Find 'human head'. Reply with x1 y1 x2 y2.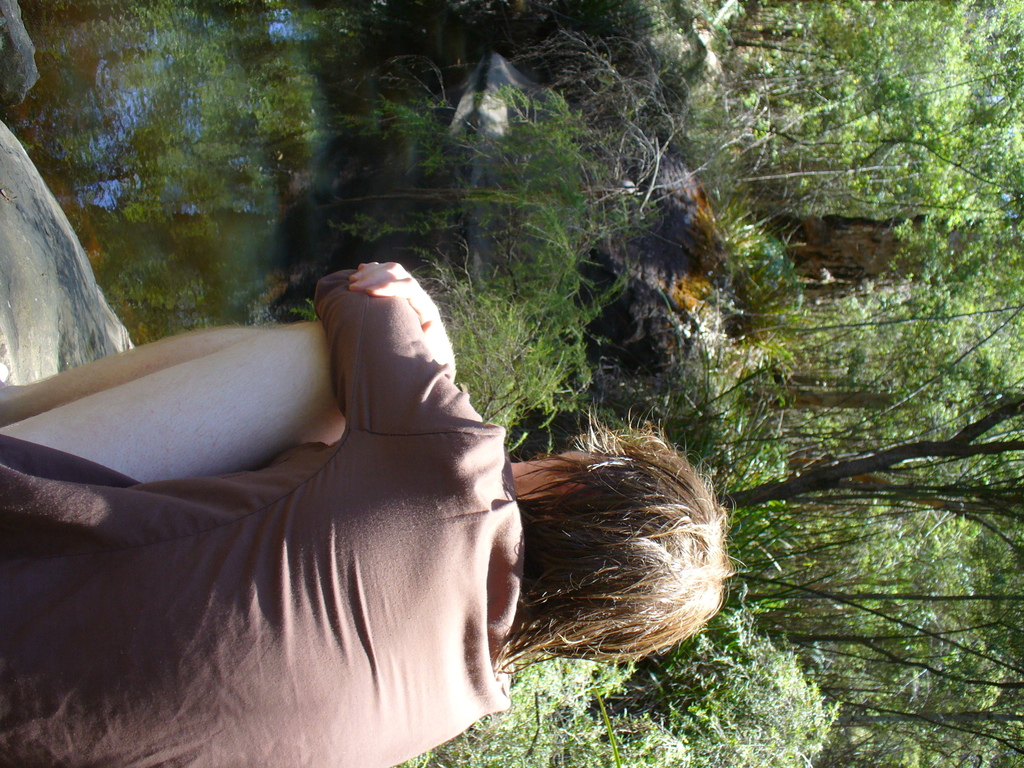
472 432 731 710.
